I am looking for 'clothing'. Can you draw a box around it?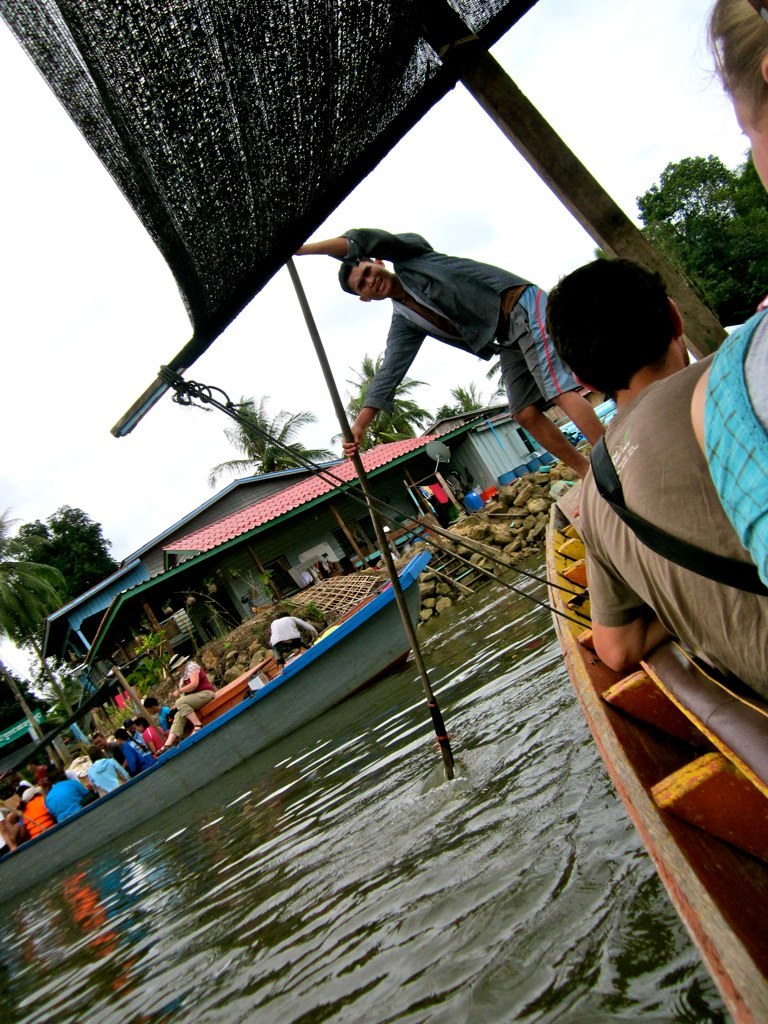
Sure, the bounding box is 90:759:127:796.
